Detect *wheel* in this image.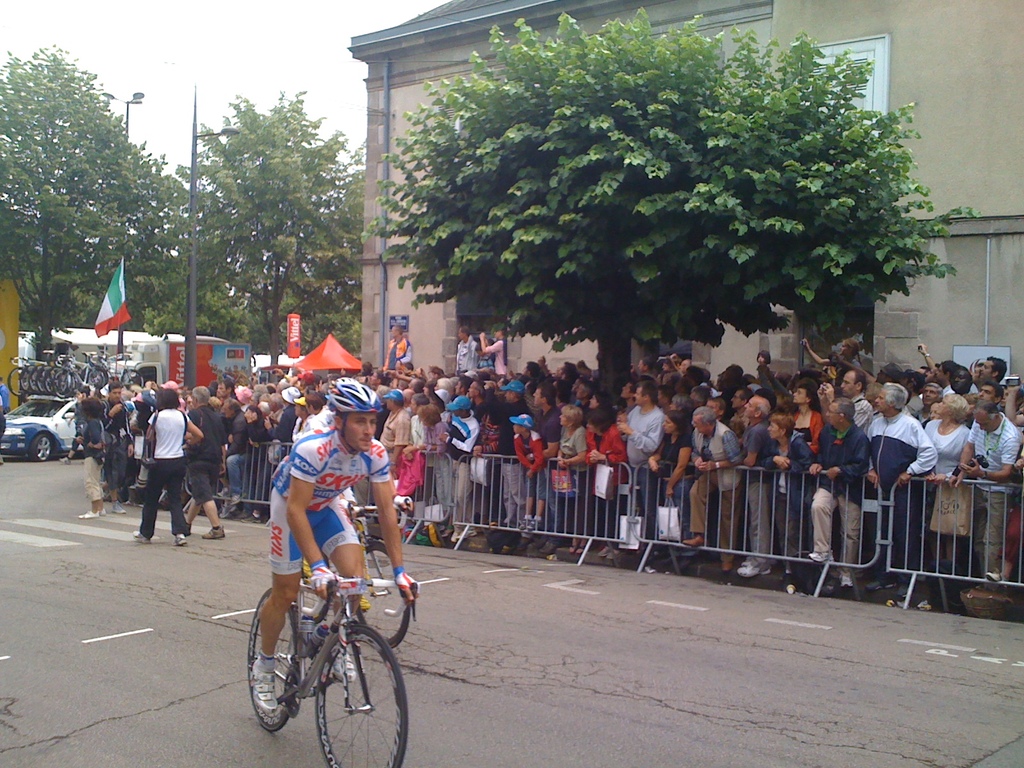
Detection: 55:366:83:398.
